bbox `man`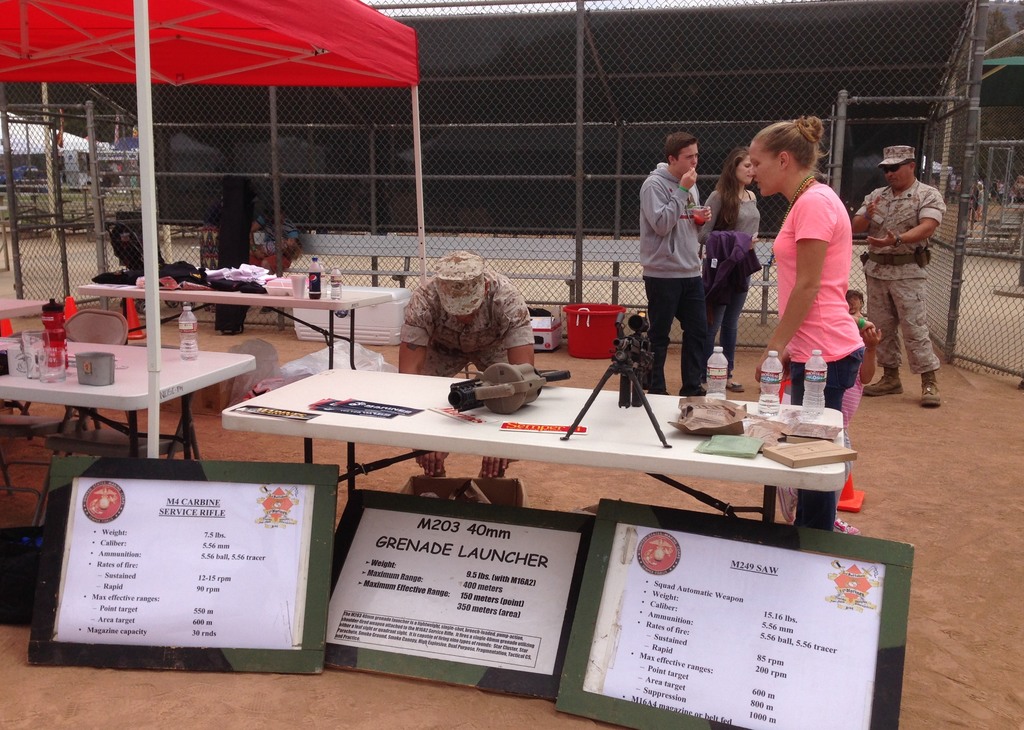
bbox(644, 130, 740, 384)
